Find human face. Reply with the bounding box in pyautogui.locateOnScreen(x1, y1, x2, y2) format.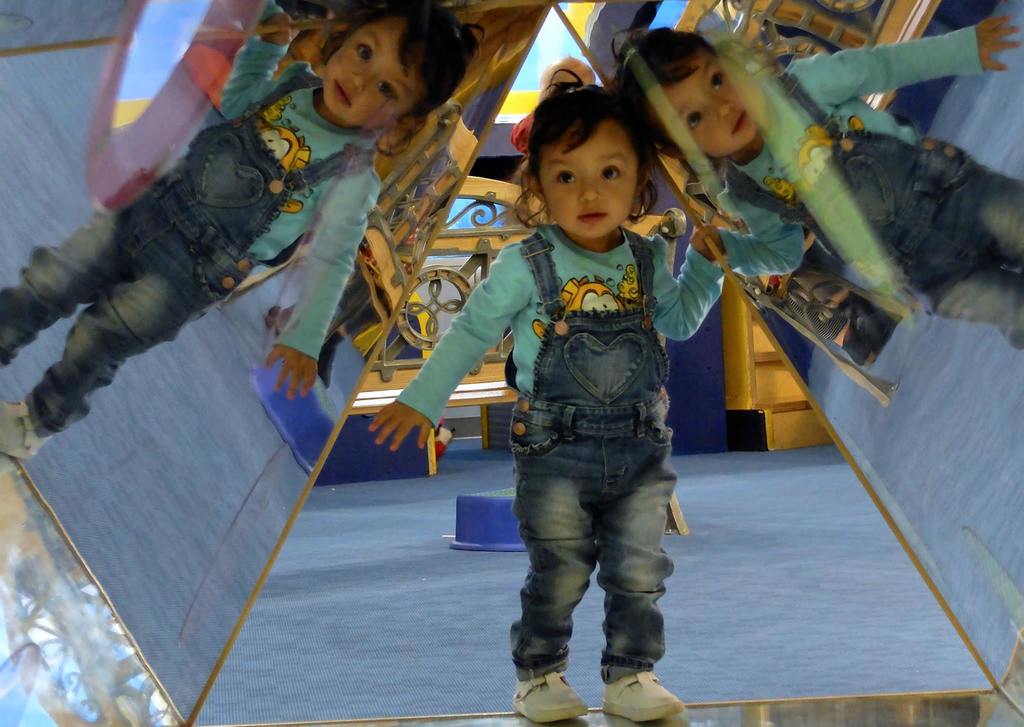
pyautogui.locateOnScreen(323, 22, 408, 126).
